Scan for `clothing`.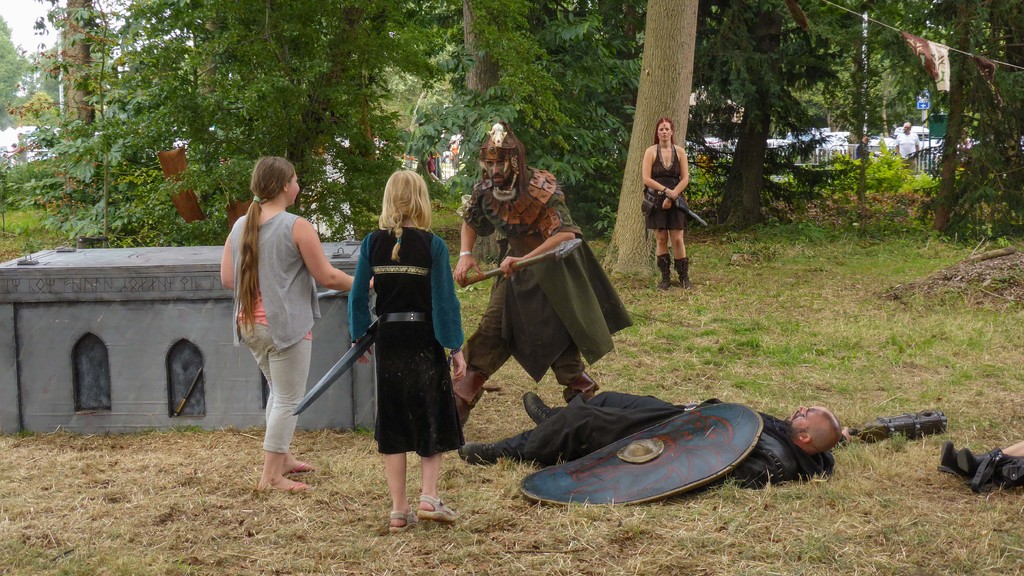
Scan result: 644,142,685,227.
